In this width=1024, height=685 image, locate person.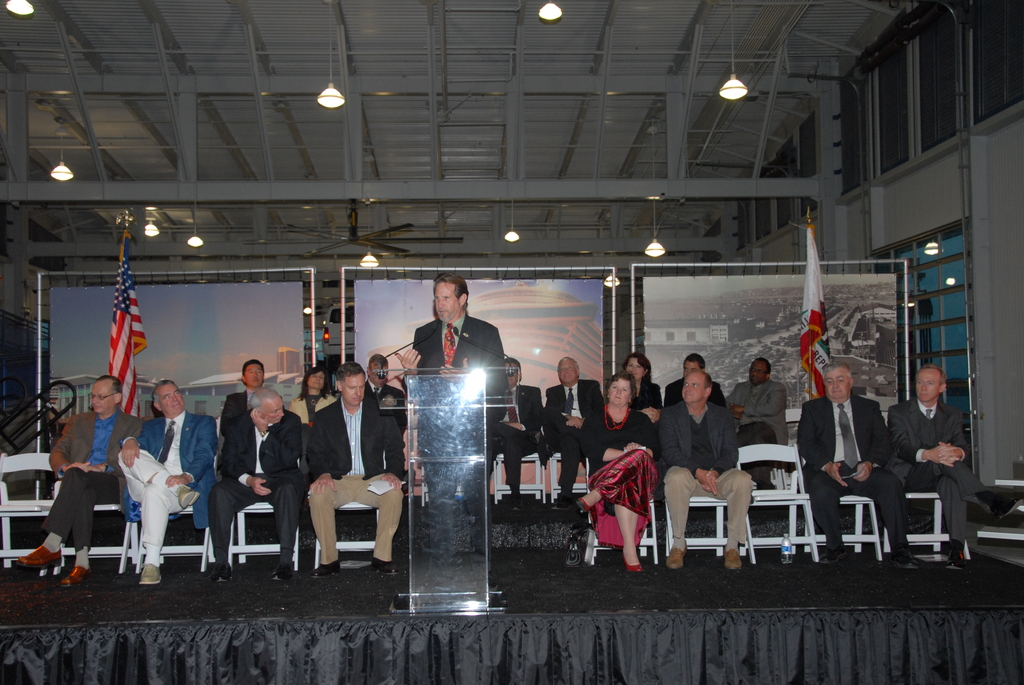
Bounding box: bbox=(119, 377, 219, 585).
